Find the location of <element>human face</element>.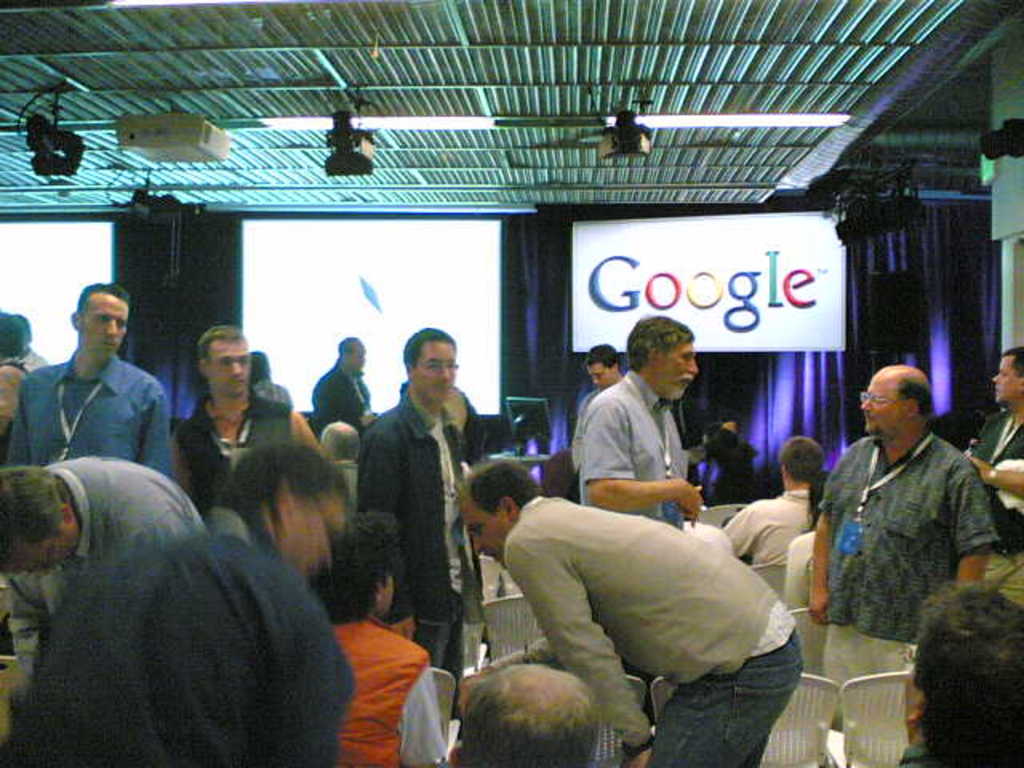
Location: (left=416, top=344, right=454, bottom=400).
